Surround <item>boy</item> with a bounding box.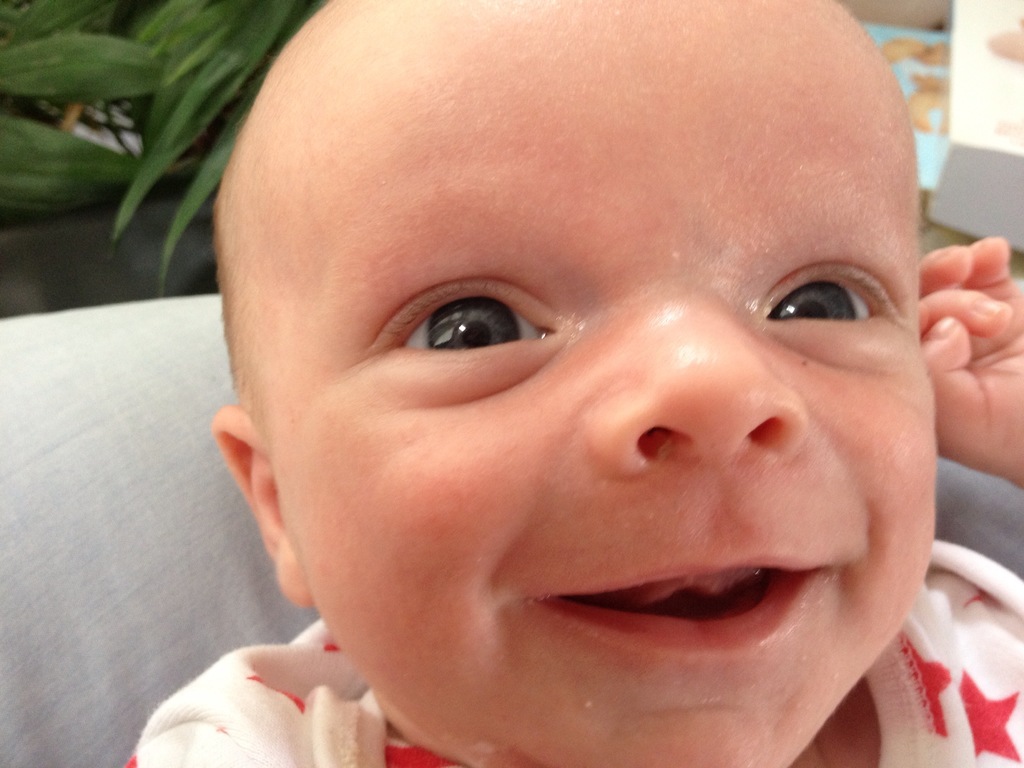
119, 0, 1023, 767.
